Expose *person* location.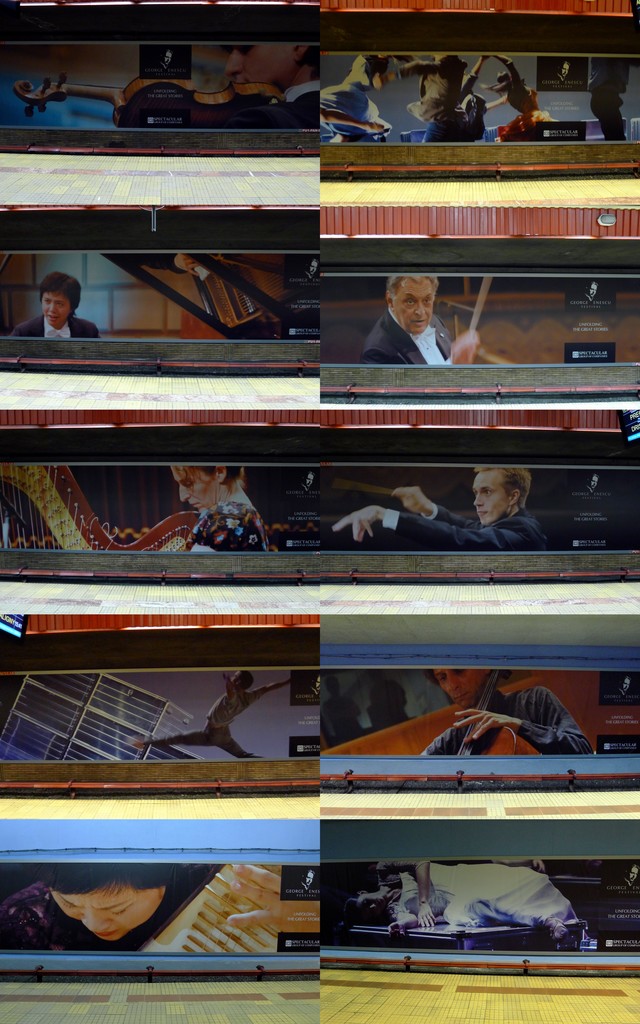
Exposed at bbox(394, 61, 493, 143).
